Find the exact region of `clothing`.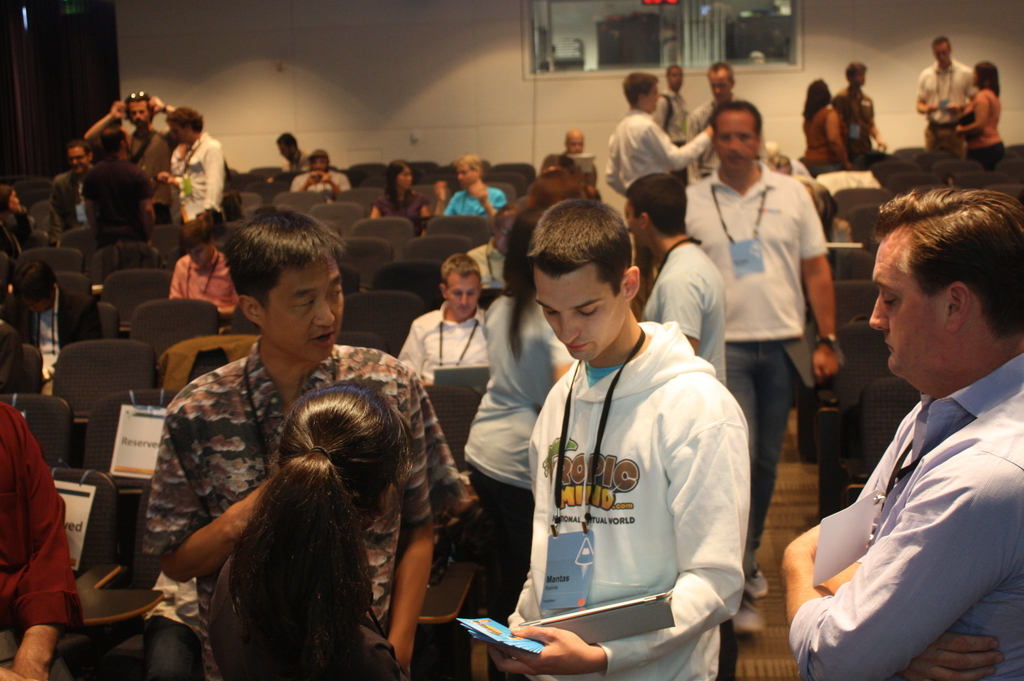
Exact region: (left=167, top=137, right=223, bottom=217).
